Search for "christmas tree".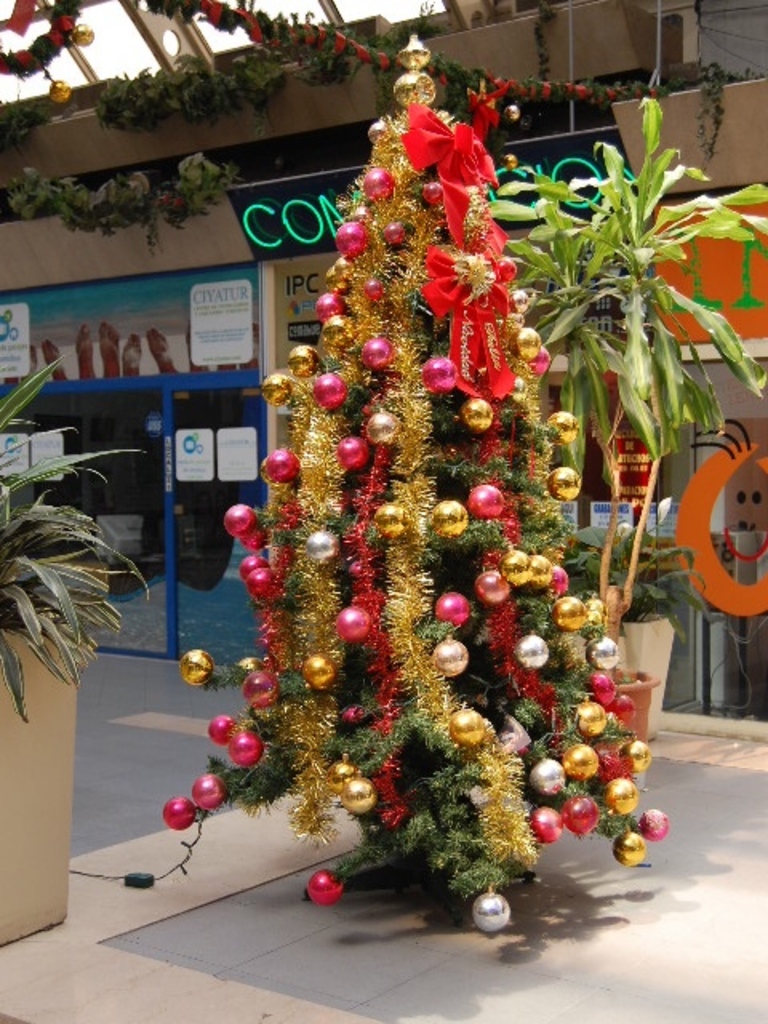
Found at x1=154, y1=30, x2=669, y2=931.
